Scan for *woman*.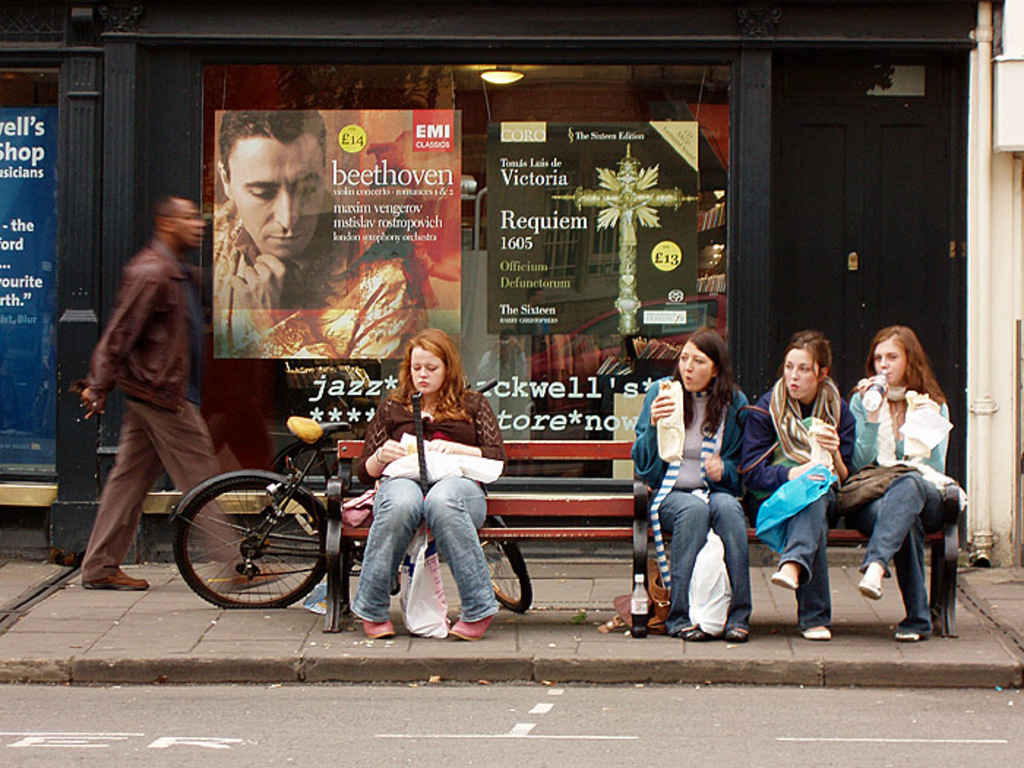
Scan result: crop(629, 326, 755, 638).
